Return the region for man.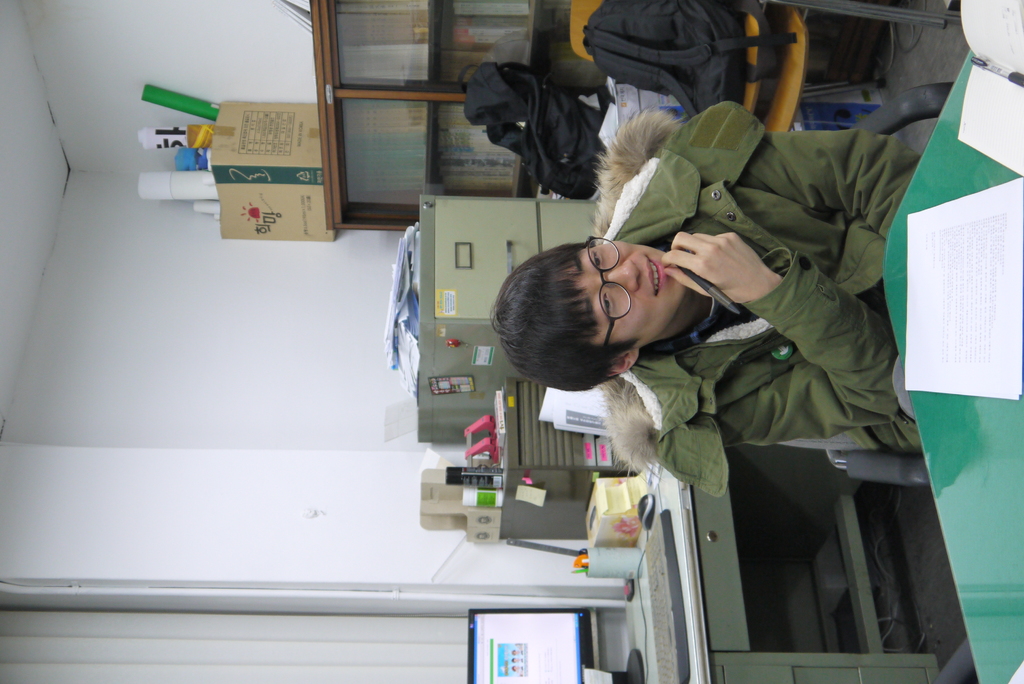
bbox=[492, 101, 920, 496].
